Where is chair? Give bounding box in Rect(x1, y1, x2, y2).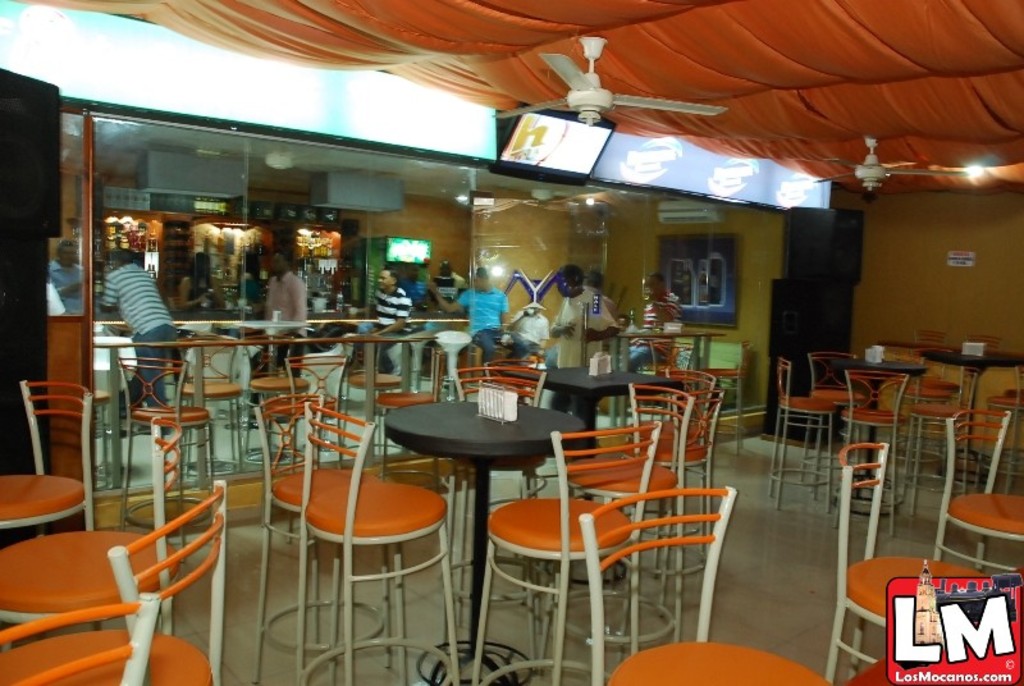
Rect(283, 349, 351, 548).
